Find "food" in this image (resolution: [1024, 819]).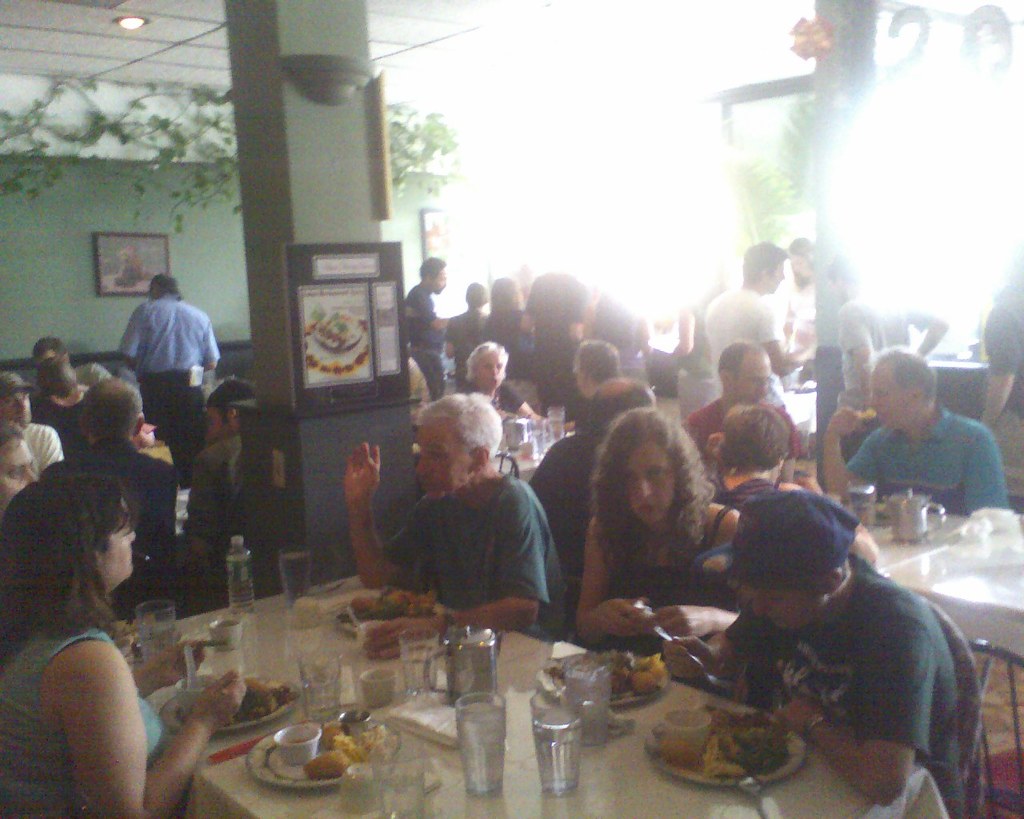
[left=542, top=645, right=666, bottom=698].
